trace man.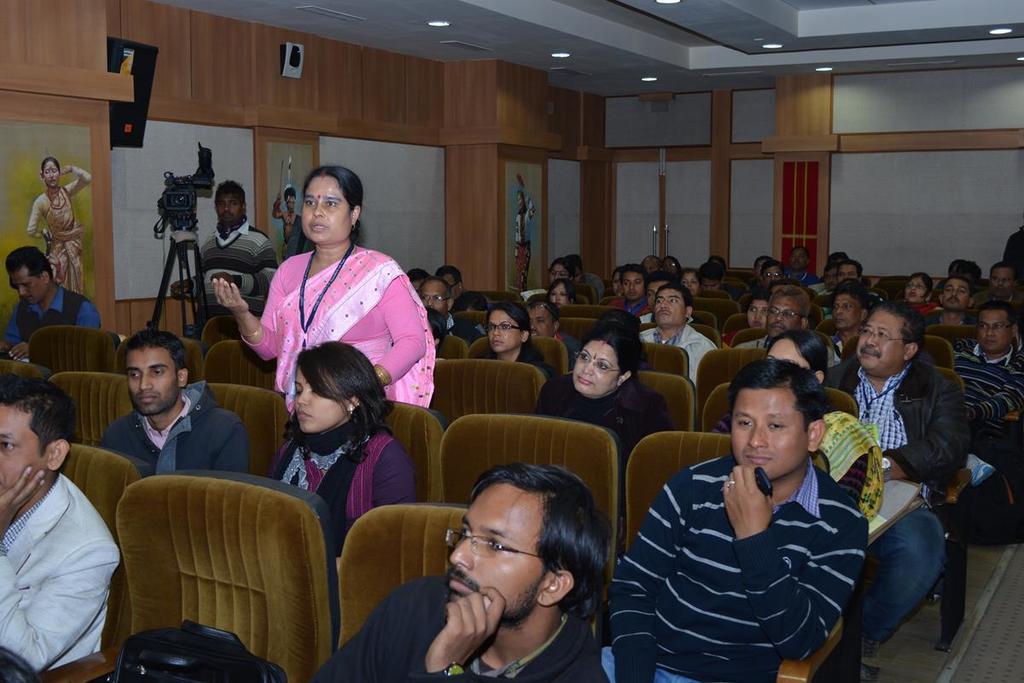
Traced to bbox(825, 287, 870, 364).
